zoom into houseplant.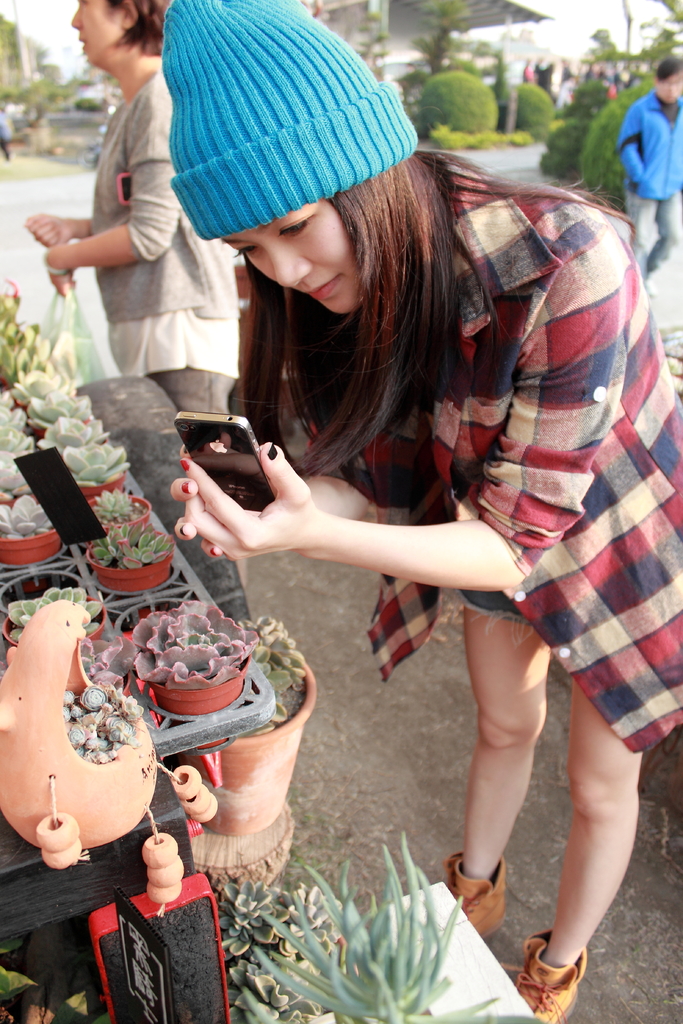
Zoom target: l=0, t=281, r=34, b=383.
